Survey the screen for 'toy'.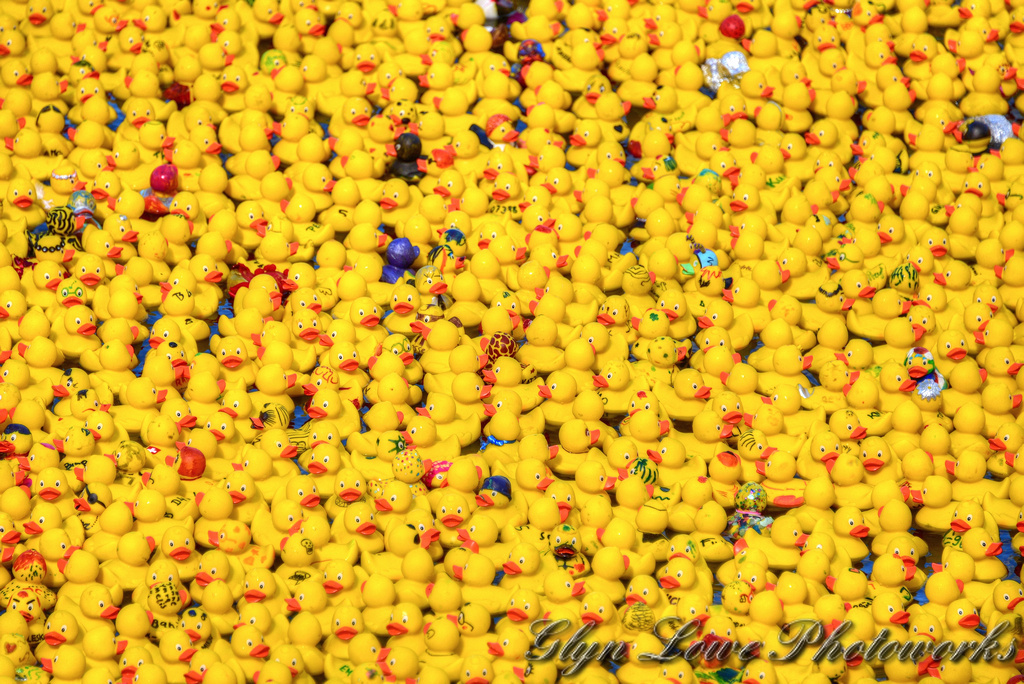
Survey found: [177, 600, 221, 650].
